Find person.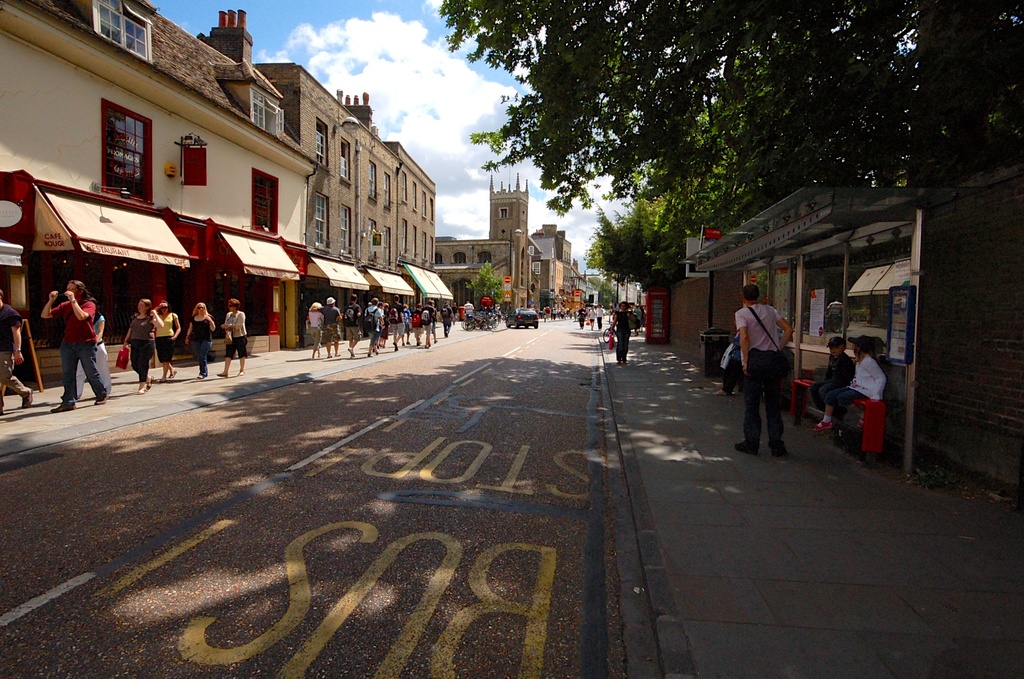
pyautogui.locateOnScreen(70, 288, 113, 402).
